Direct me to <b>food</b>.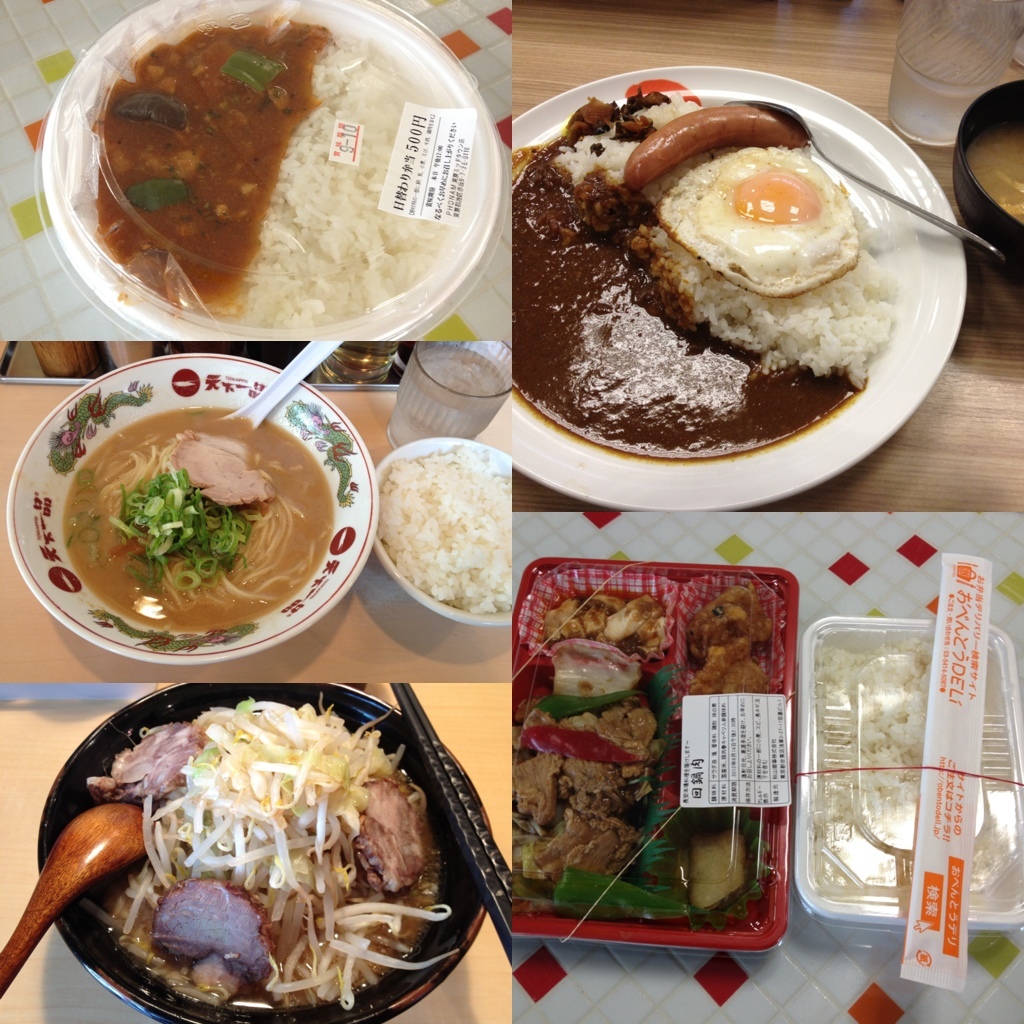
Direction: locate(818, 641, 1015, 893).
